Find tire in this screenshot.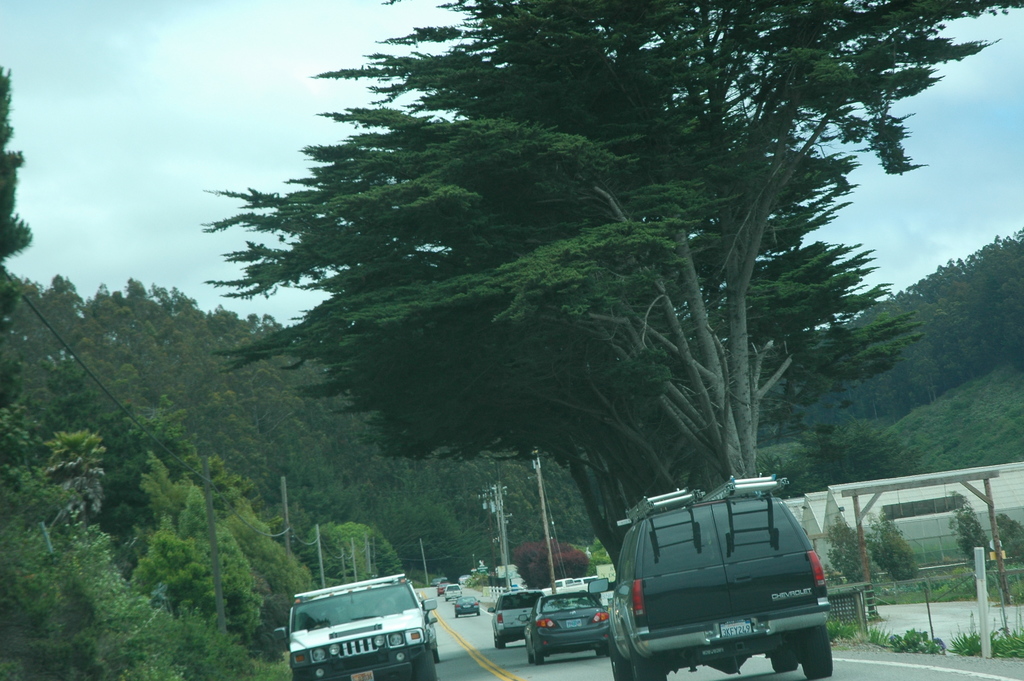
The bounding box for tire is [x1=534, y1=652, x2=543, y2=665].
